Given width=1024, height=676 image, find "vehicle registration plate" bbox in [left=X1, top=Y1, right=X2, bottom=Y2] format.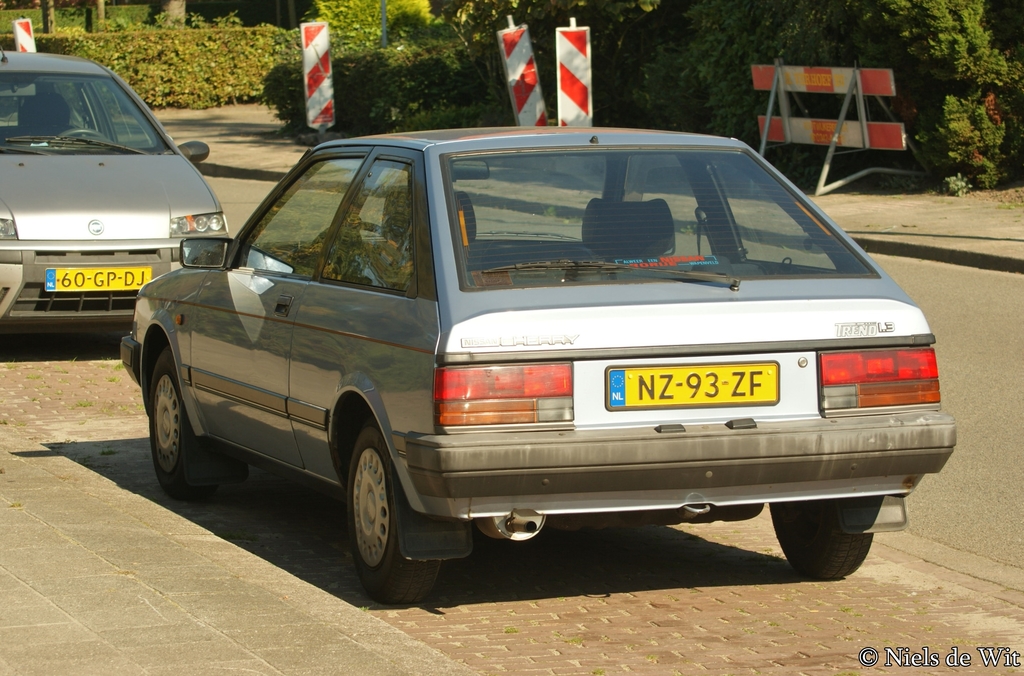
[left=46, top=265, right=151, bottom=295].
